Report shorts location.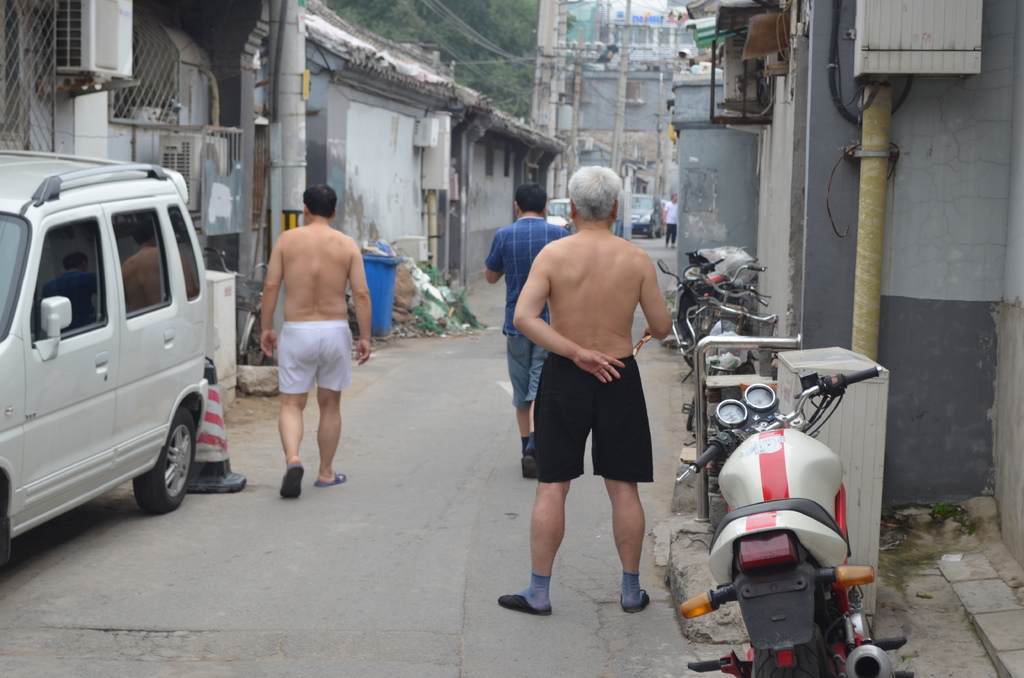
Report: box=[517, 354, 661, 489].
